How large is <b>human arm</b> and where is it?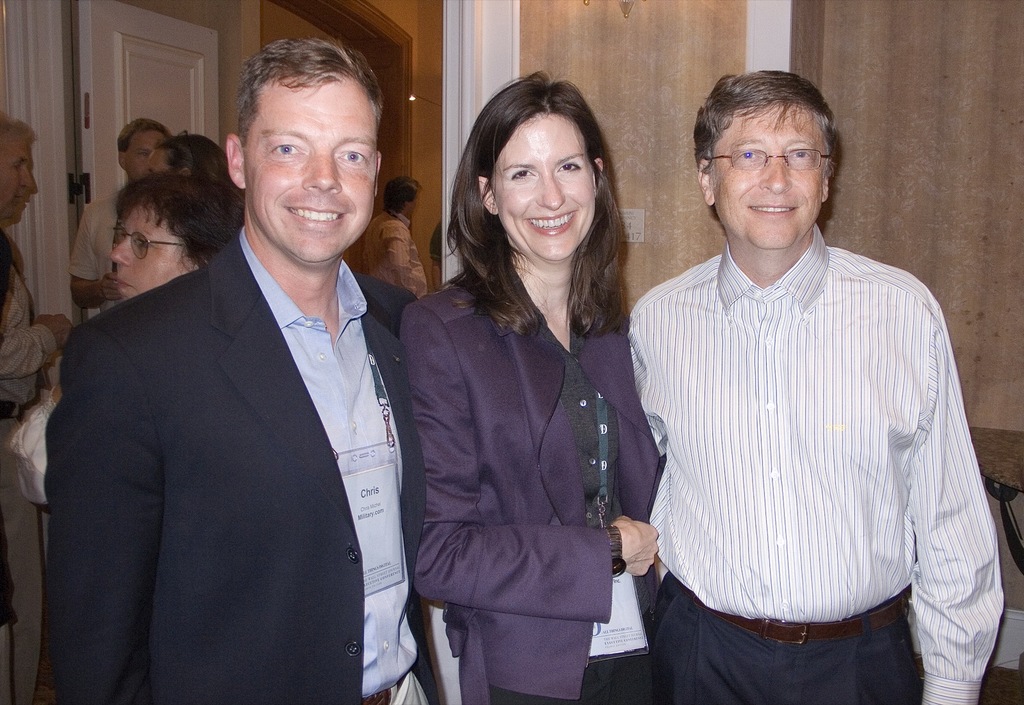
Bounding box: [x1=414, y1=296, x2=662, y2=610].
